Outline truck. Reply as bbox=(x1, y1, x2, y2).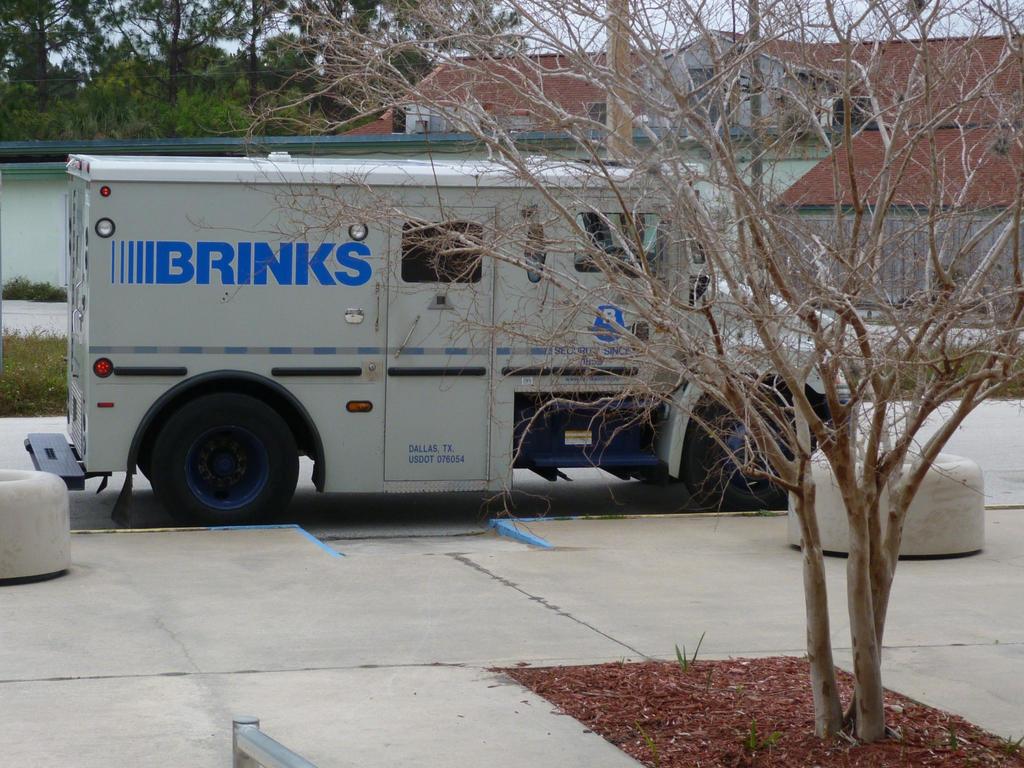
bbox=(84, 110, 830, 558).
